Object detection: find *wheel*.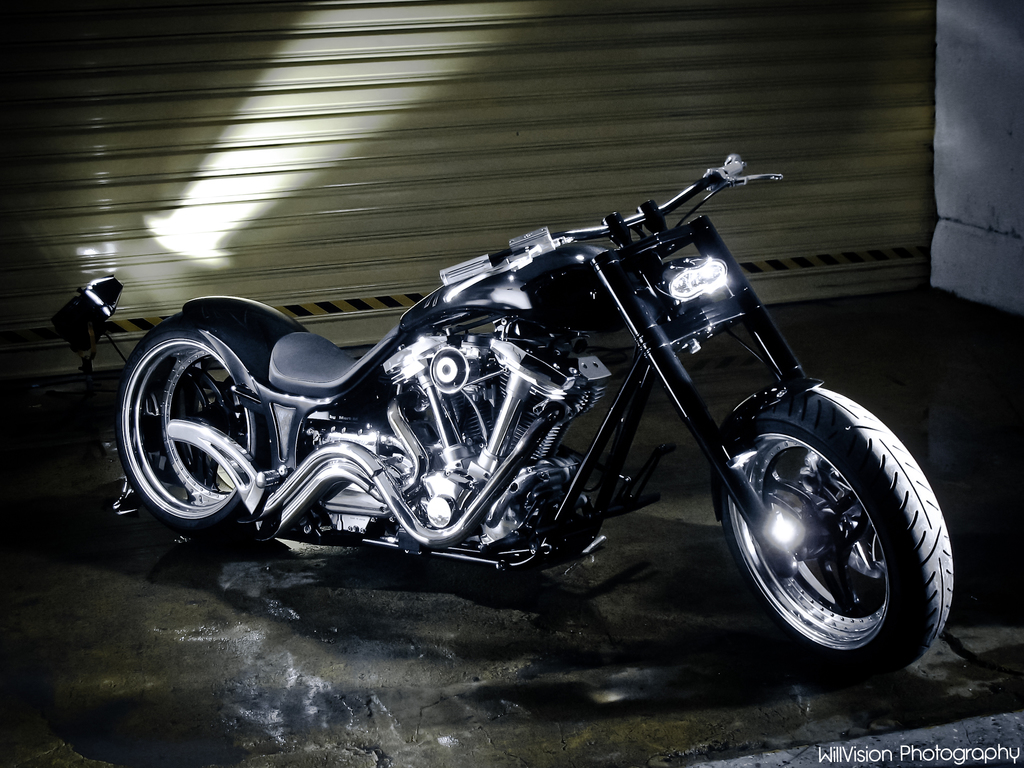
112,313,280,539.
